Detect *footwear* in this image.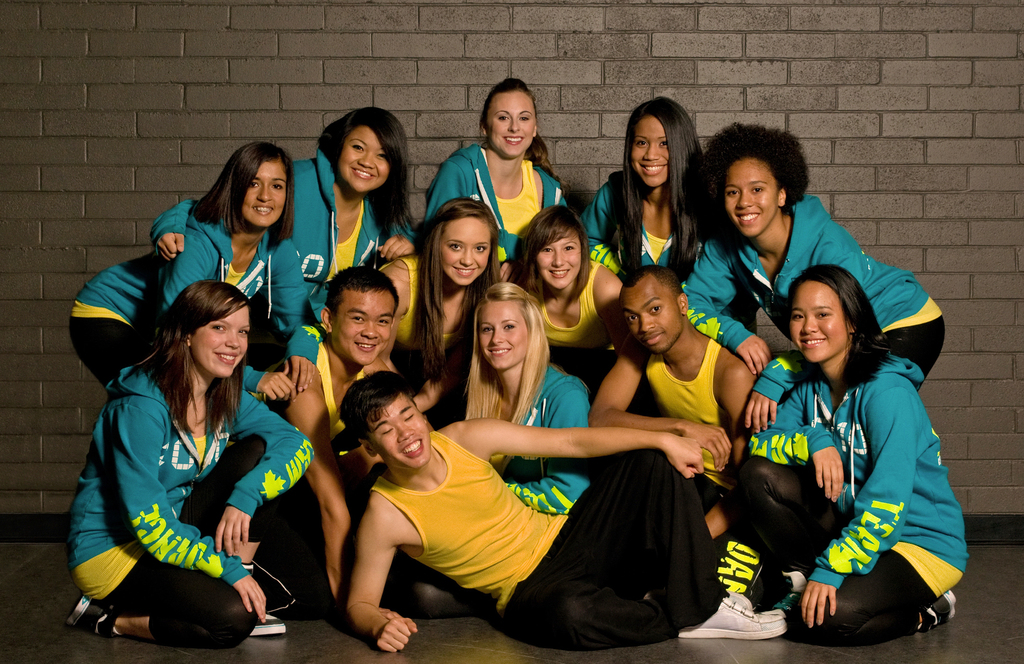
Detection: [left=250, top=613, right=292, bottom=635].
